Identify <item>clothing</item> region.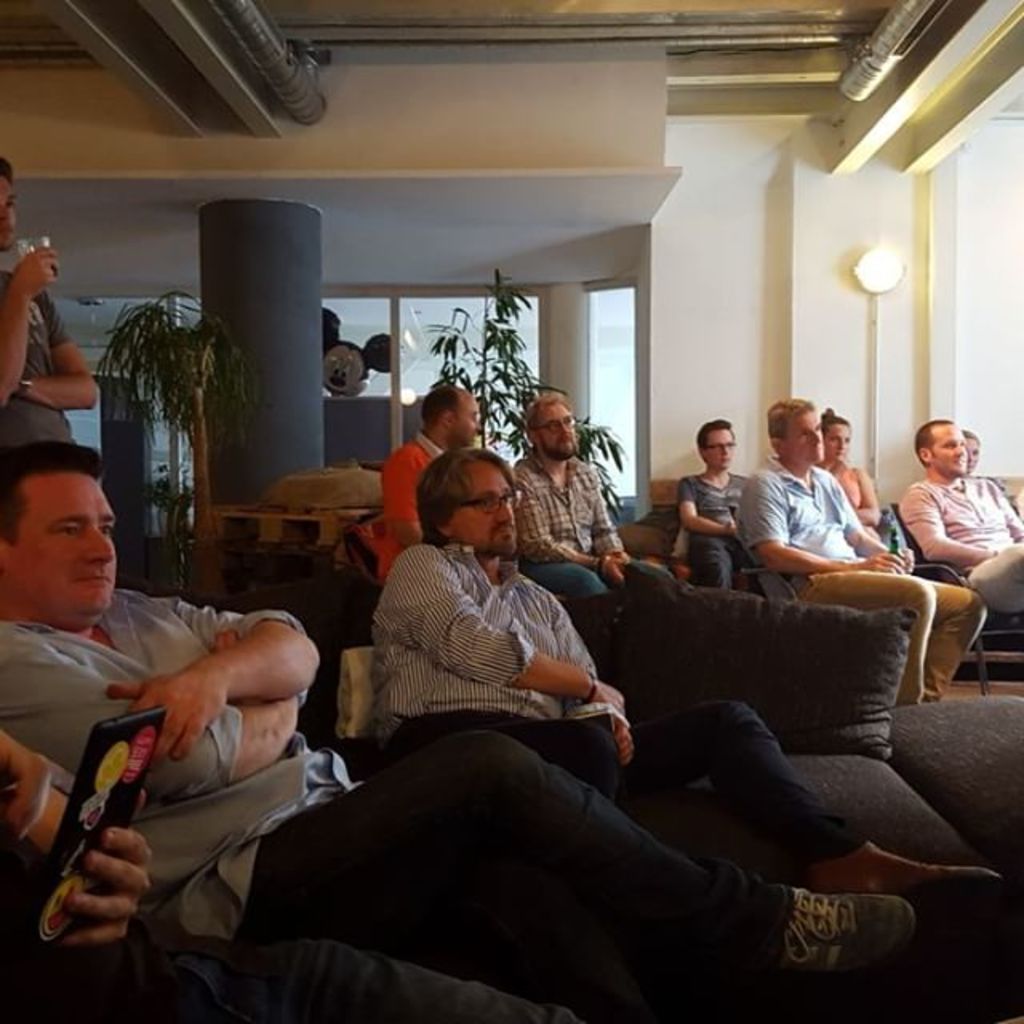
Region: [x1=0, y1=586, x2=797, y2=941].
